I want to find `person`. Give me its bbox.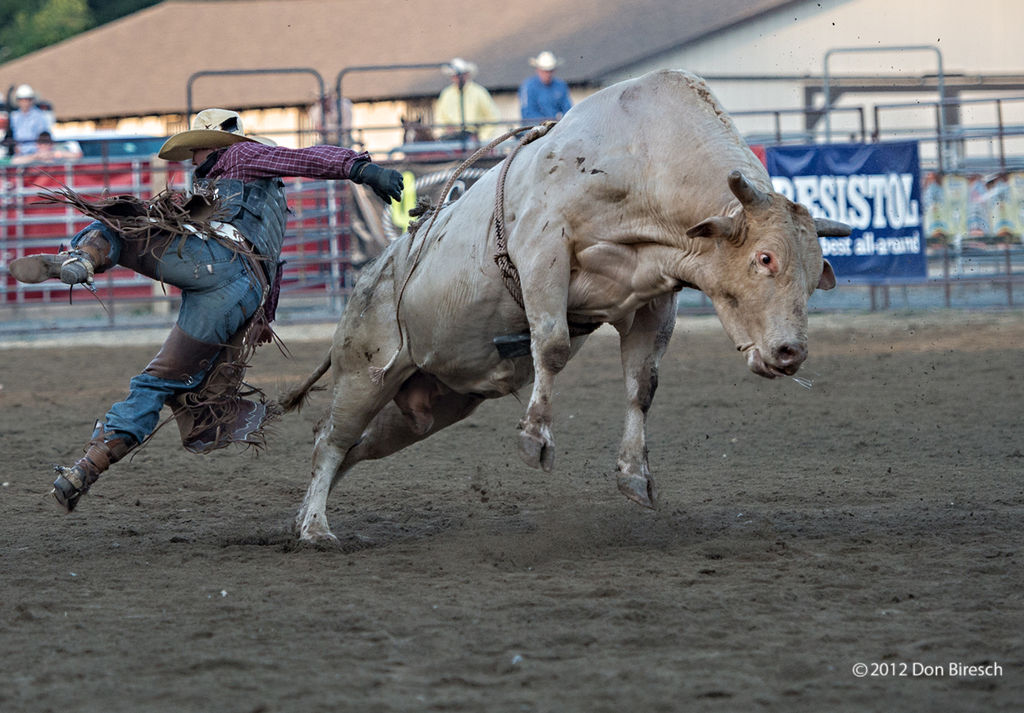
region(521, 61, 569, 131).
